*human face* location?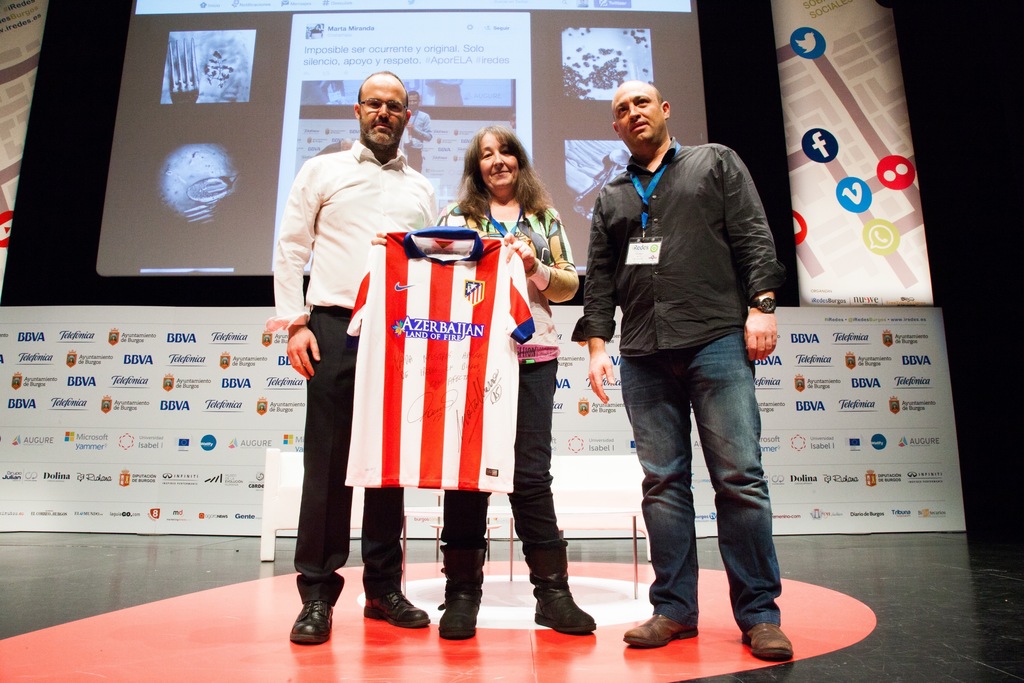
[x1=359, y1=76, x2=405, y2=144]
